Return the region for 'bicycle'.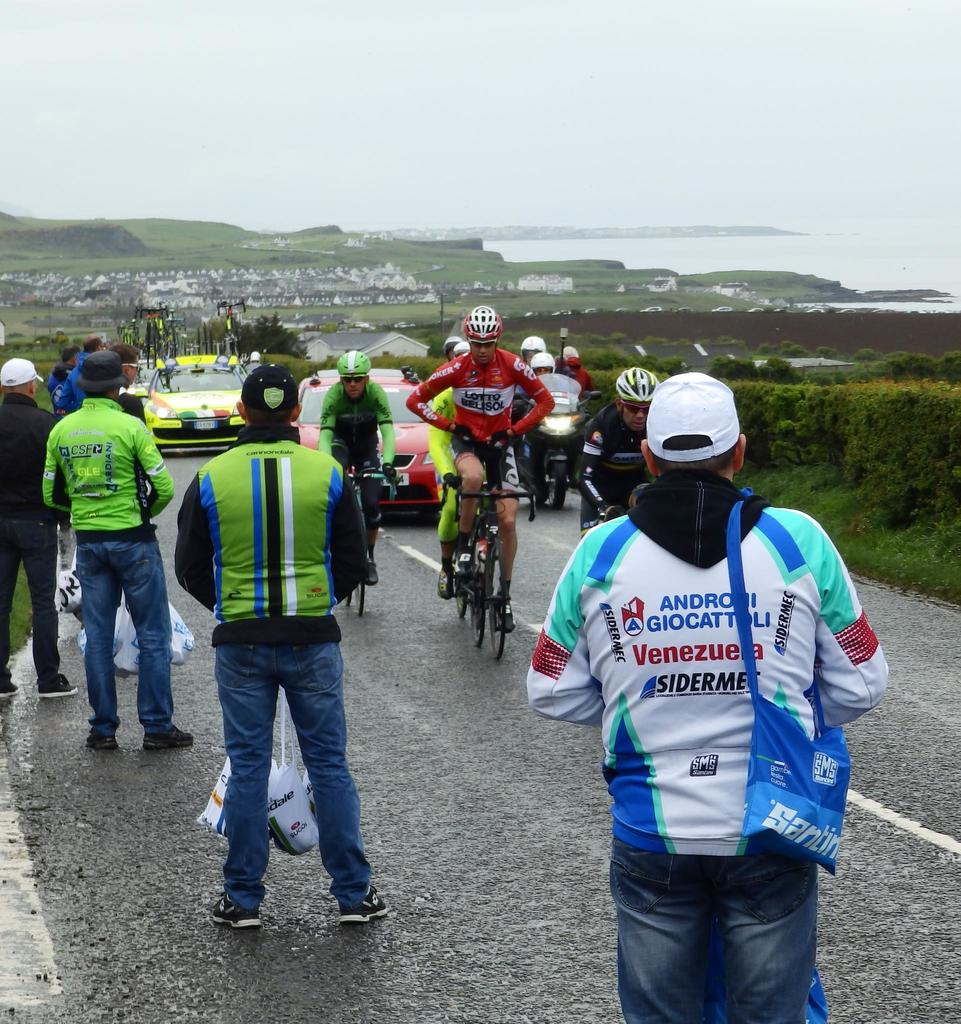
347 470 397 616.
